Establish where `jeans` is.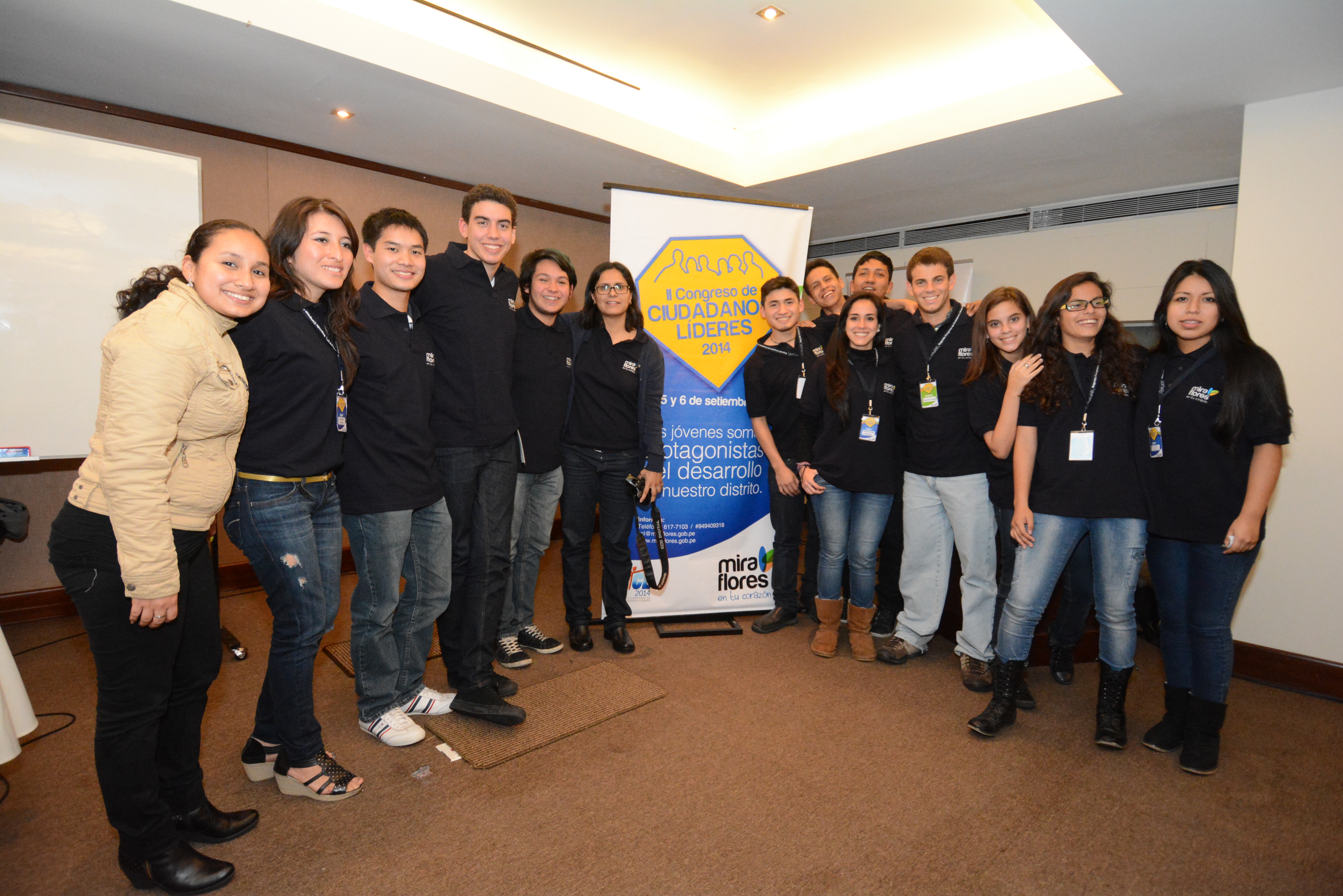
Established at <bbox>63, 139, 99, 241</bbox>.
